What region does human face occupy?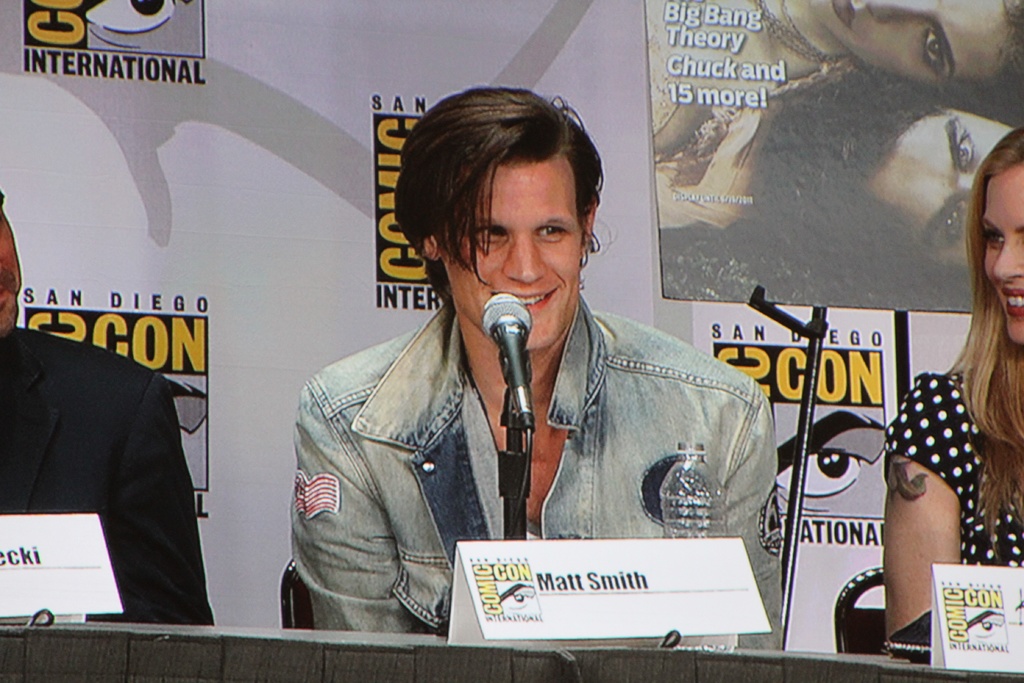
(0,193,21,338).
